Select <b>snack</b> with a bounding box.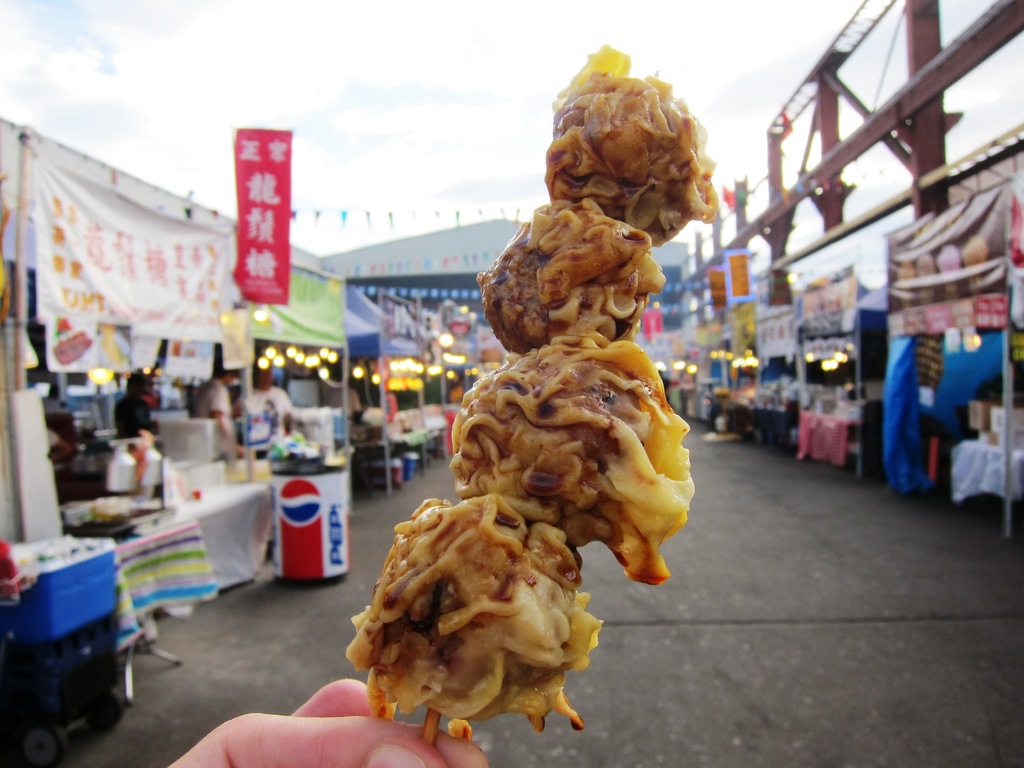
{"x1": 539, "y1": 42, "x2": 716, "y2": 250}.
